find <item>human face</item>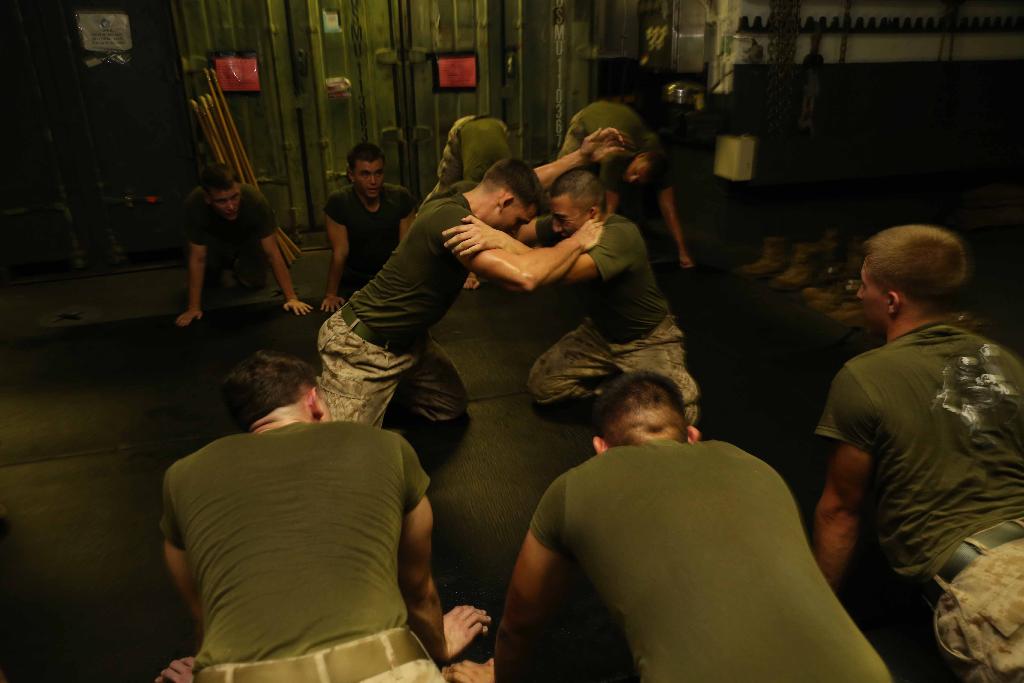
bbox=(495, 206, 535, 238)
